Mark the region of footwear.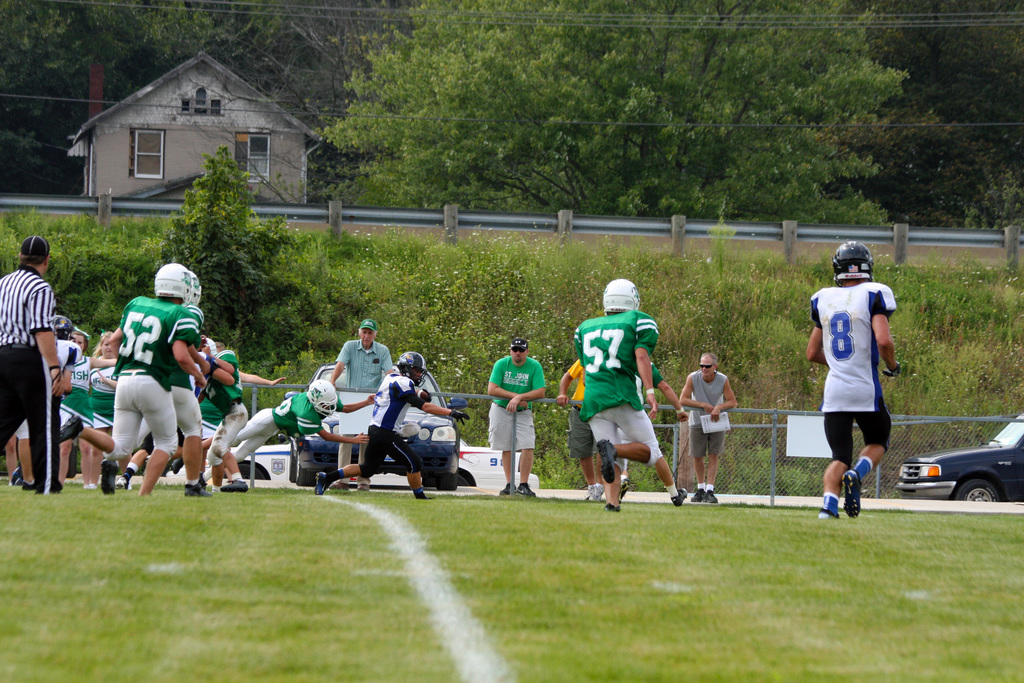
Region: box=[705, 484, 717, 502].
